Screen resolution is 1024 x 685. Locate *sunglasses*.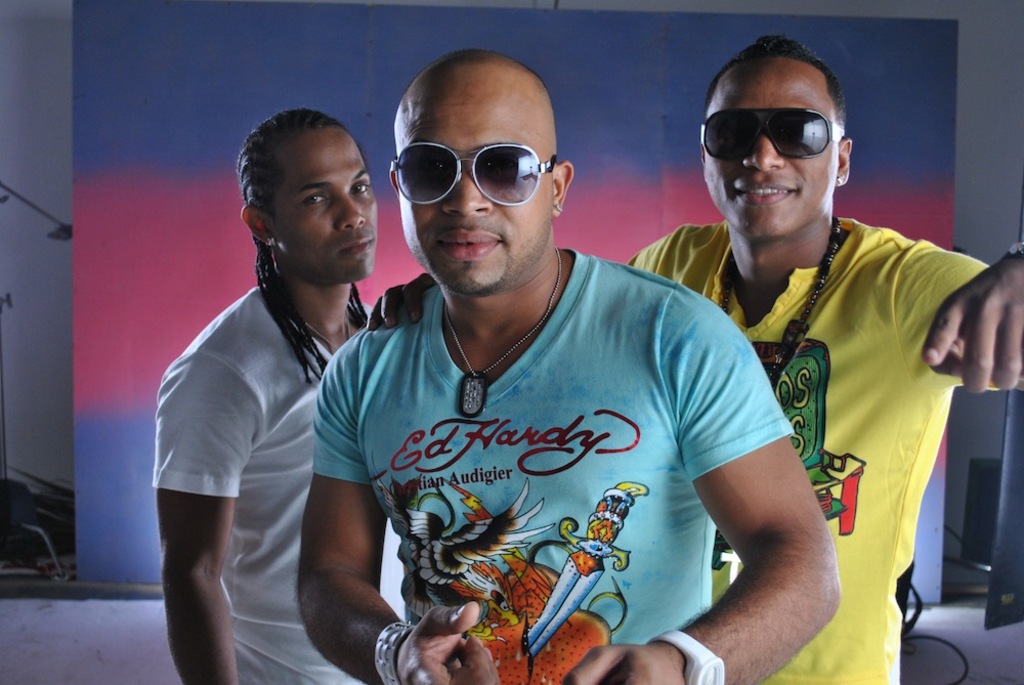
bbox=(395, 143, 559, 207).
